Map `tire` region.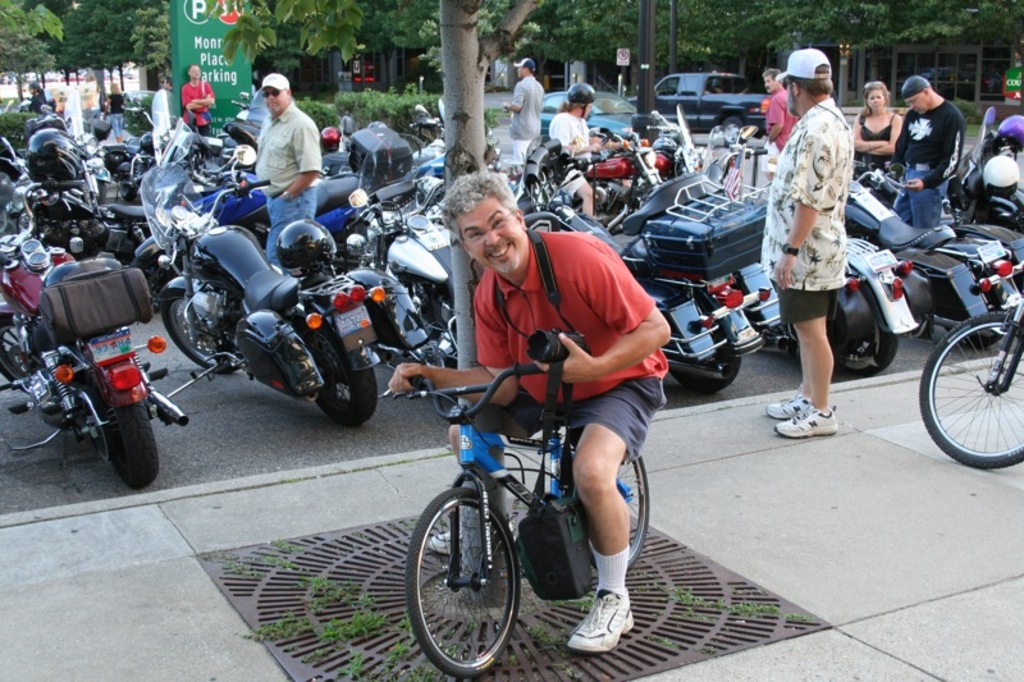
Mapped to 561:424:650:575.
